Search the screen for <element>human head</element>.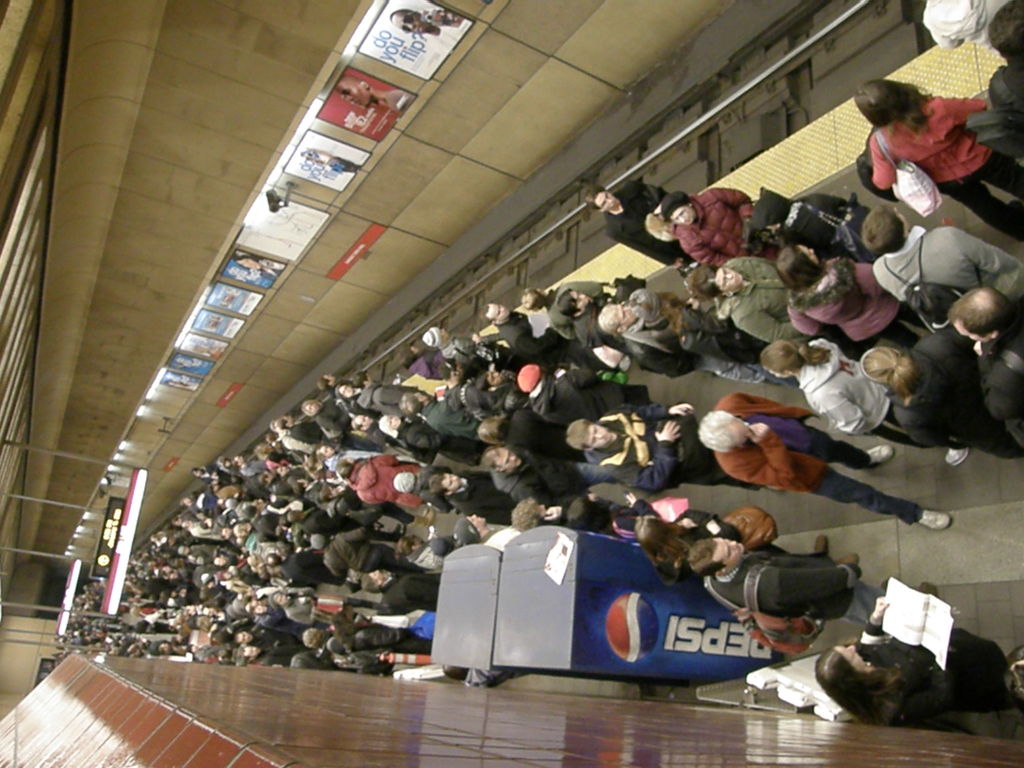
Found at (left=393, top=472, right=417, bottom=497).
